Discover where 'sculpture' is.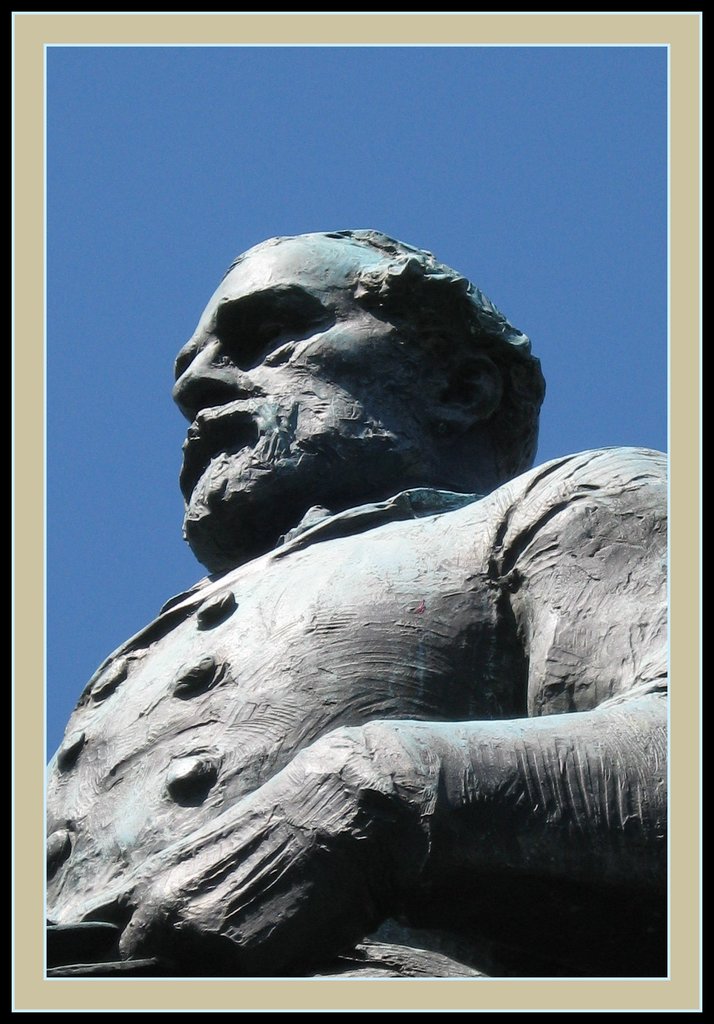
Discovered at 38 230 673 979.
